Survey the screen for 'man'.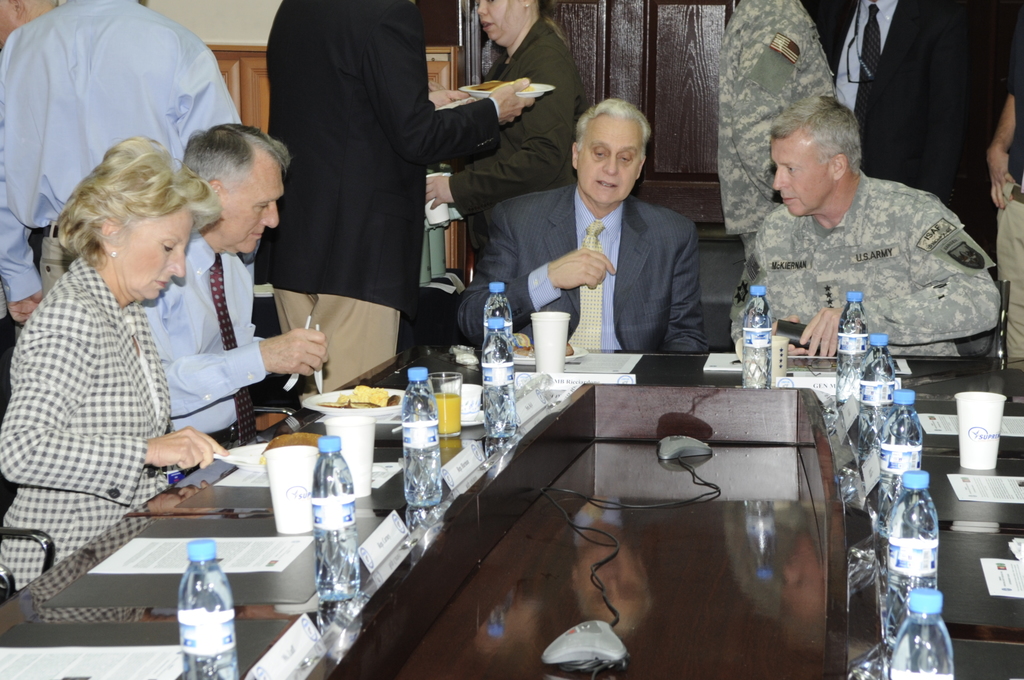
Survey found: (x1=475, y1=111, x2=752, y2=367).
